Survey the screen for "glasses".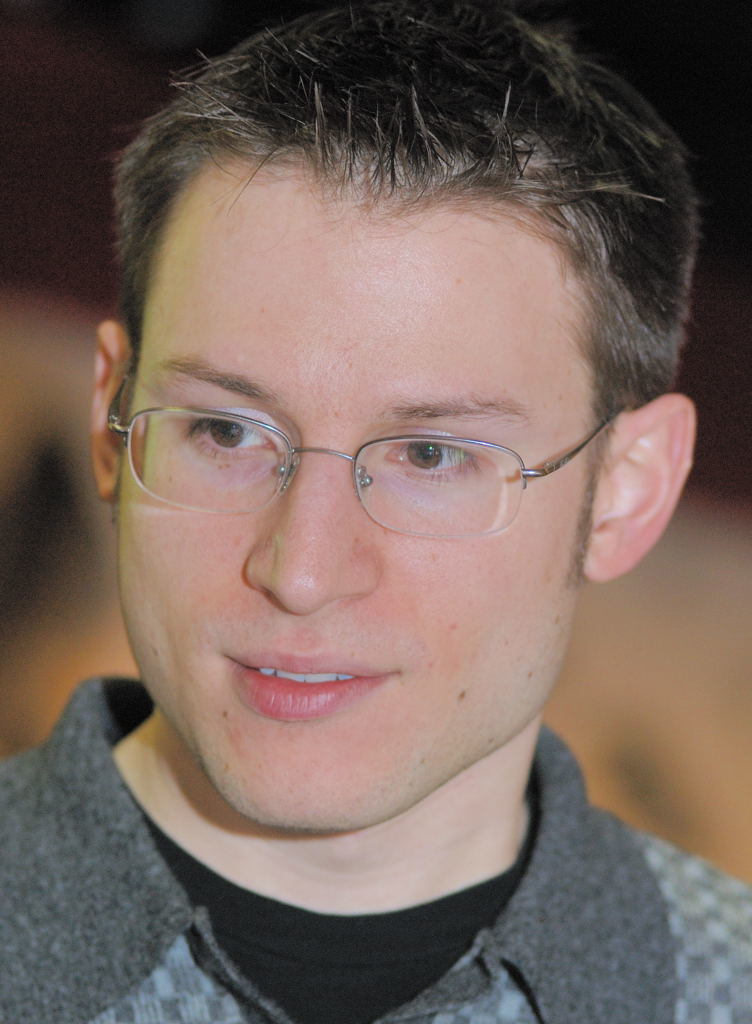
Survey found: bbox(99, 363, 619, 552).
